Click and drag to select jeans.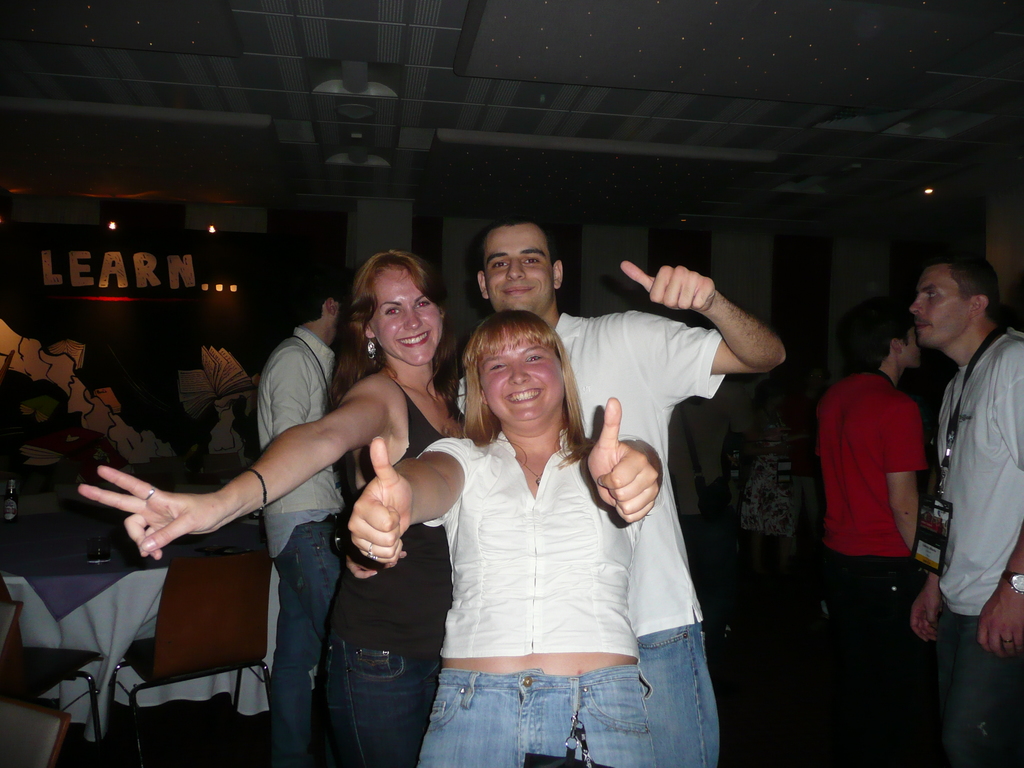
Selection: (401,657,691,758).
